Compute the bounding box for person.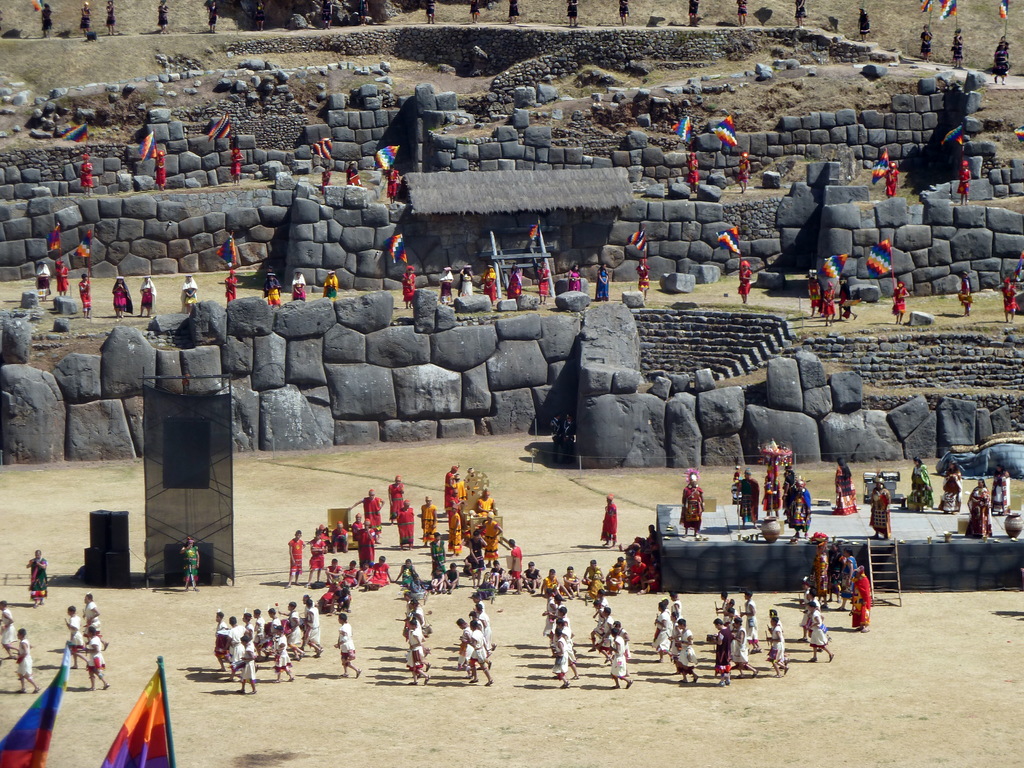
box(509, 262, 526, 298).
